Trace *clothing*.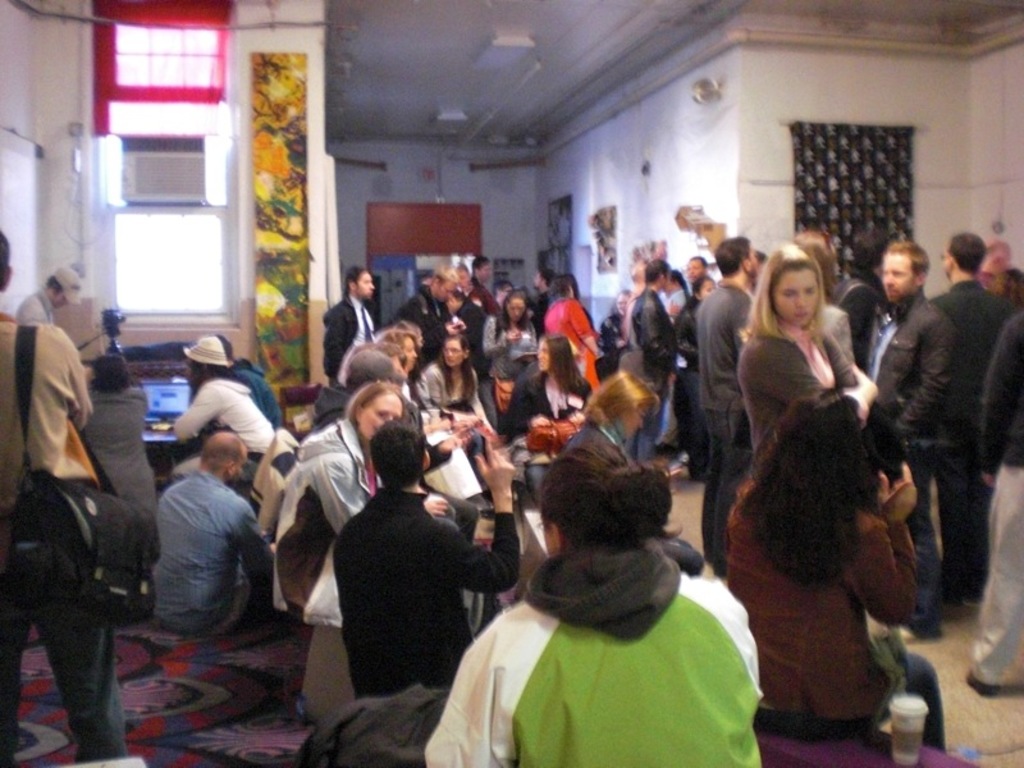
Traced to [454, 292, 488, 362].
